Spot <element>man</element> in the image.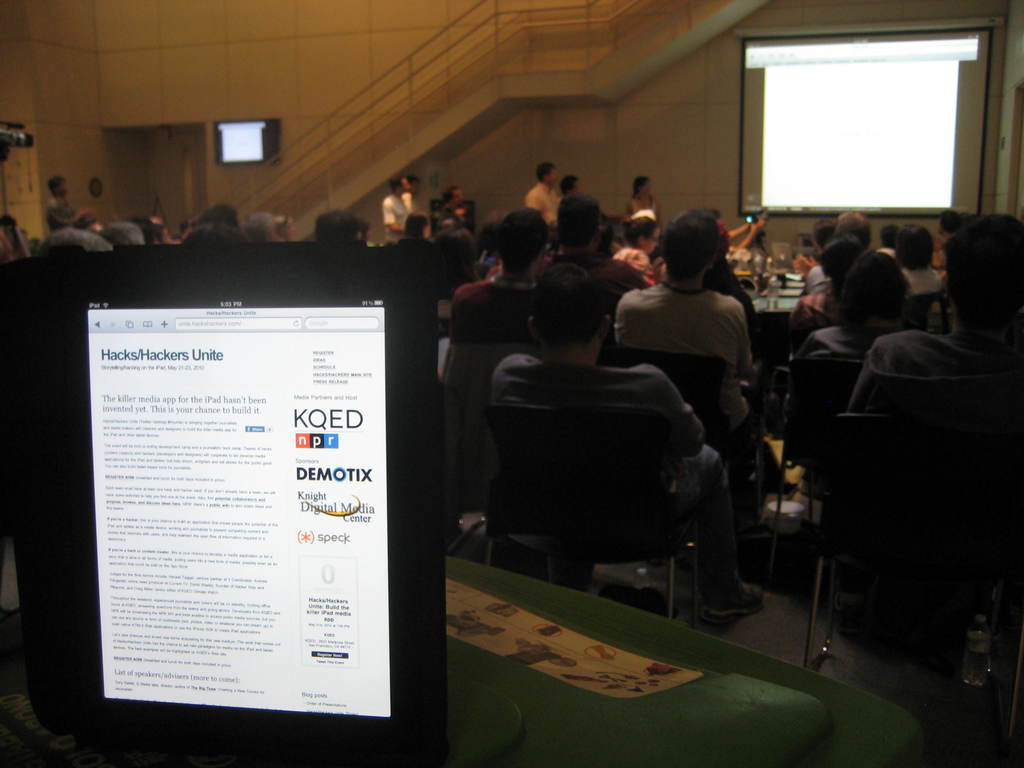
<element>man</element> found at <region>512, 166, 557, 232</region>.
